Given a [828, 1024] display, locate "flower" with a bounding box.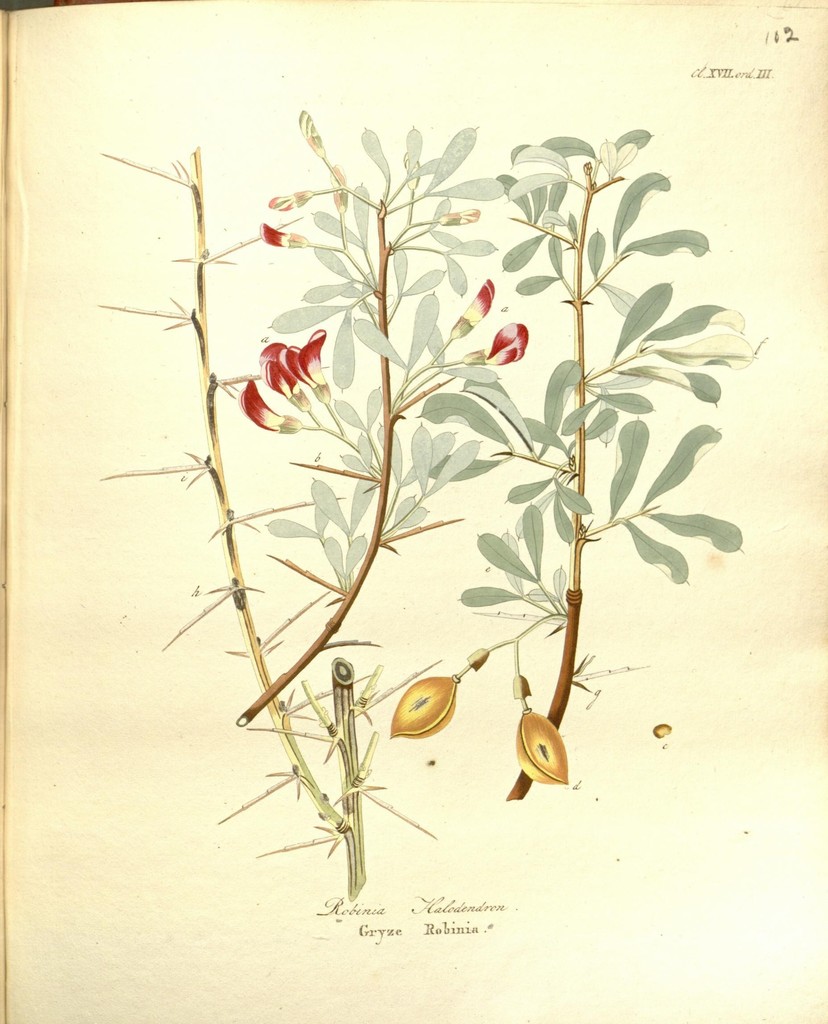
Located: x1=261 y1=342 x2=314 y2=413.
